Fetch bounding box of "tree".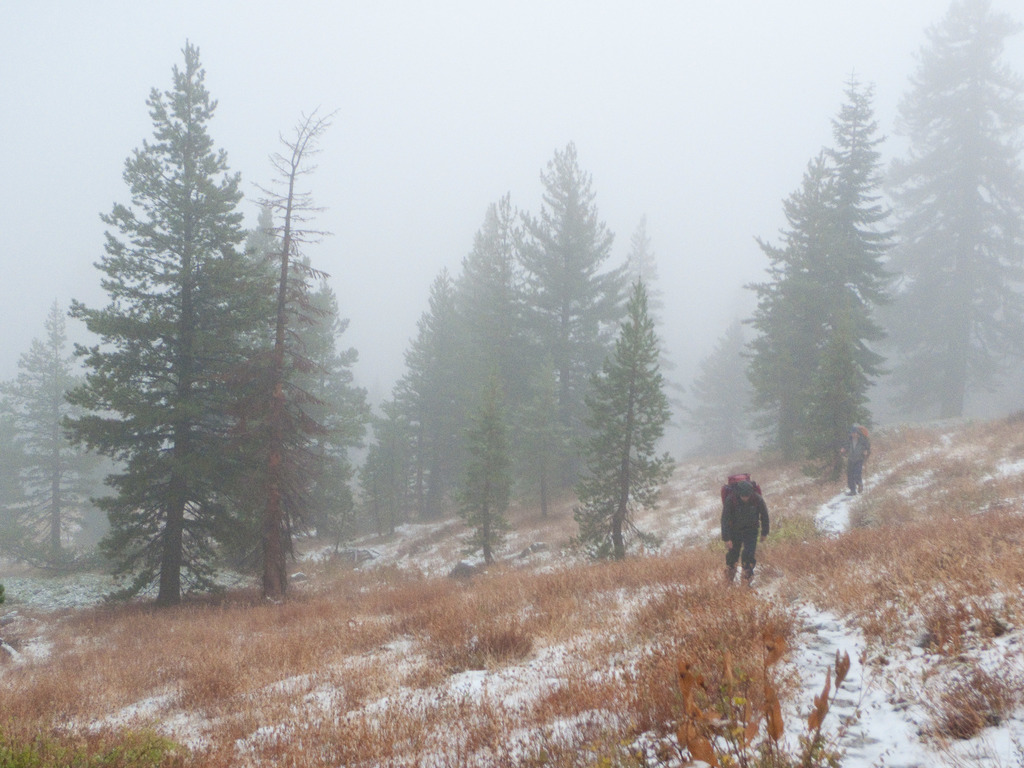
Bbox: BBox(737, 77, 891, 472).
